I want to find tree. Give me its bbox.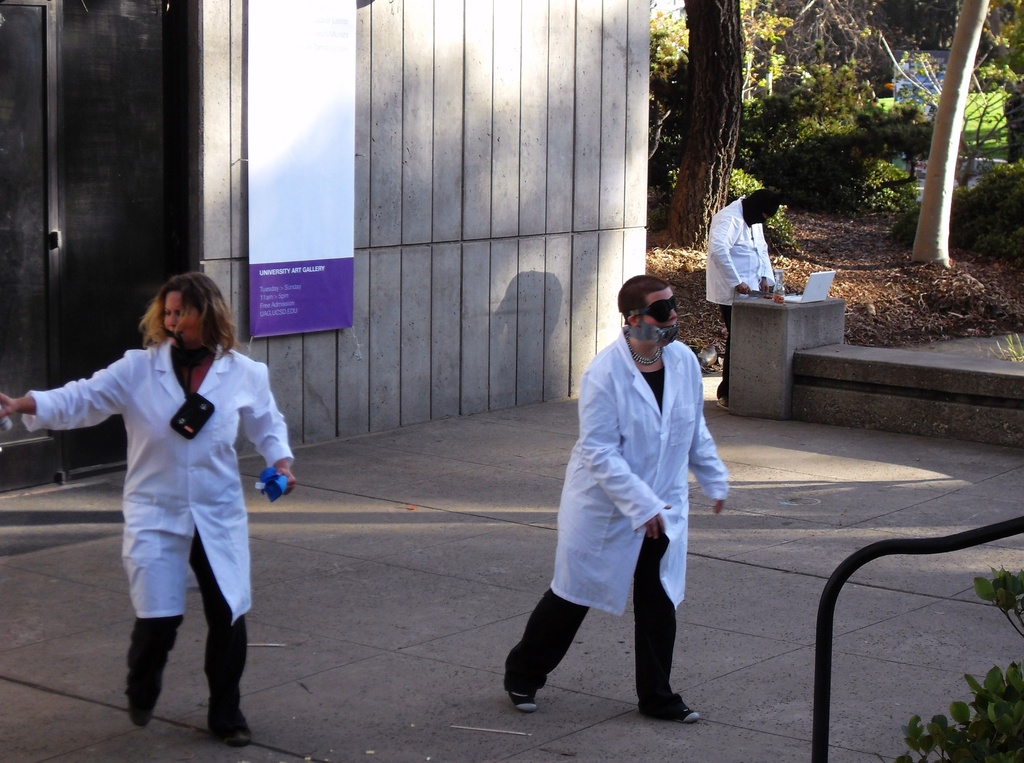
bbox=[909, 0, 1023, 276].
